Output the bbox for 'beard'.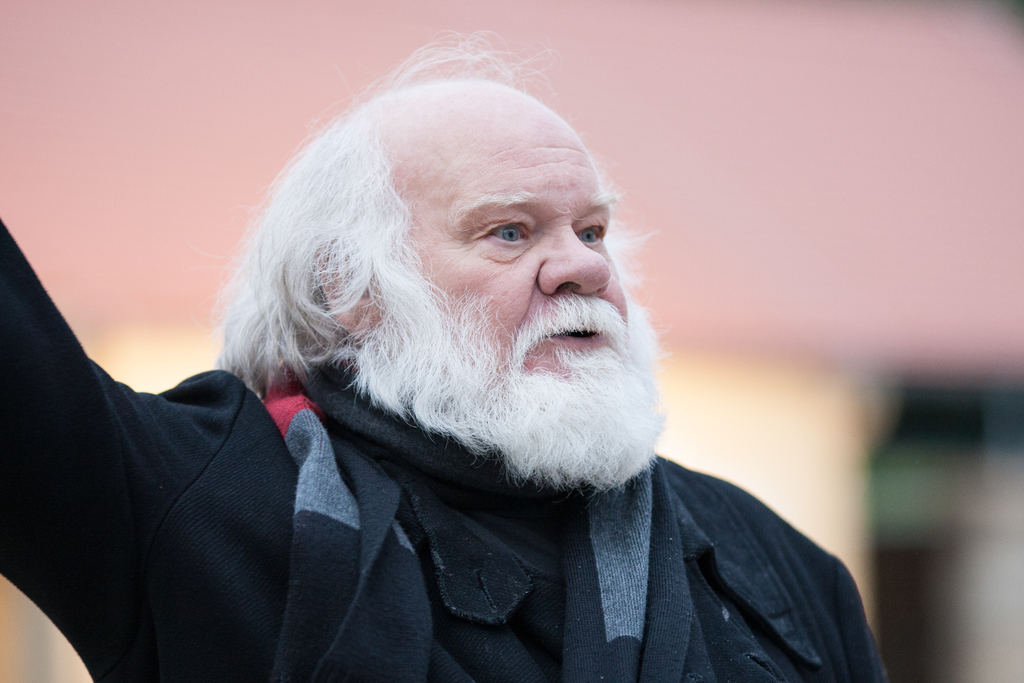
left=236, top=204, right=661, bottom=495.
